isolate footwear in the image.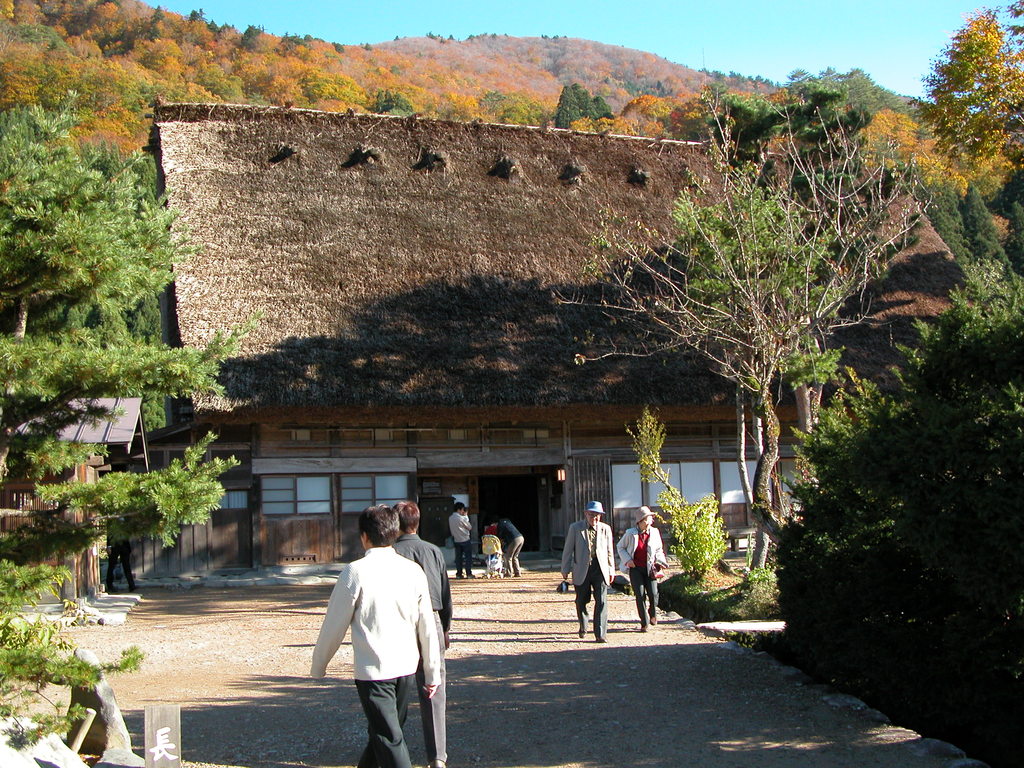
Isolated region: x1=639, y1=620, x2=650, y2=634.
